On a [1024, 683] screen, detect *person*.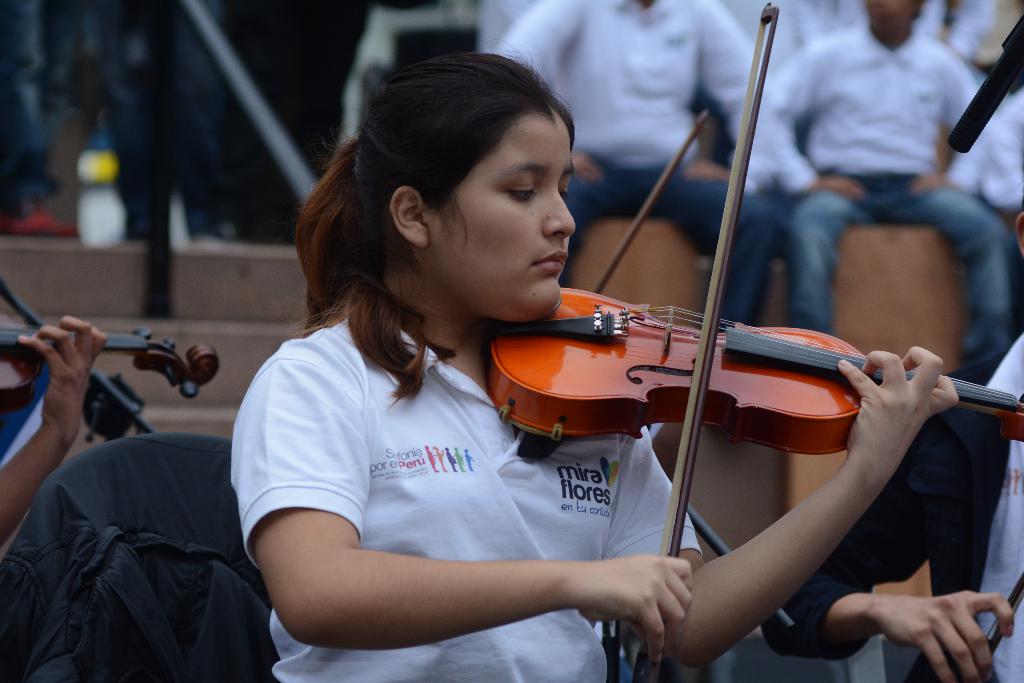
crop(771, 0, 1010, 367).
